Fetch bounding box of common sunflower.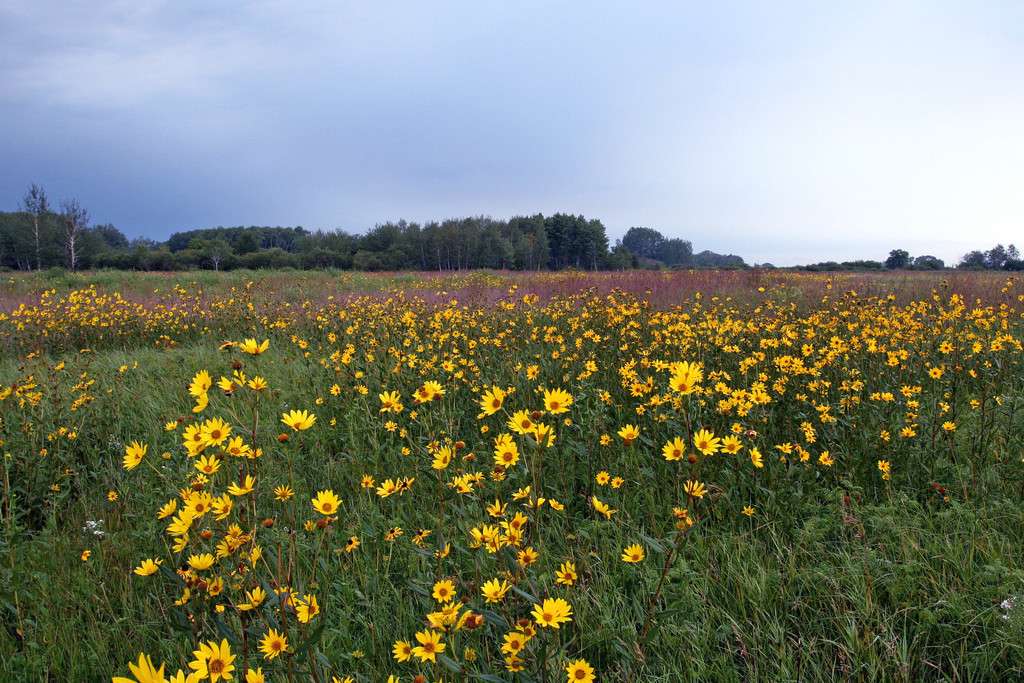
Bbox: box(669, 443, 682, 464).
